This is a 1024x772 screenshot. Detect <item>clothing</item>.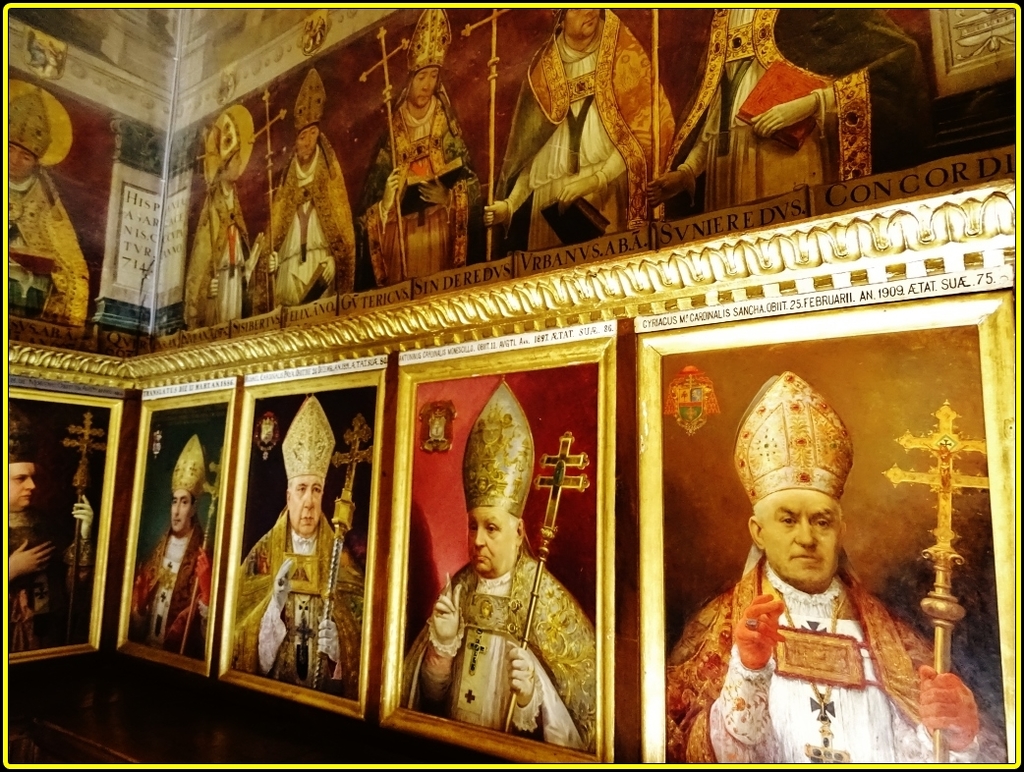
[x1=679, y1=513, x2=943, y2=754].
